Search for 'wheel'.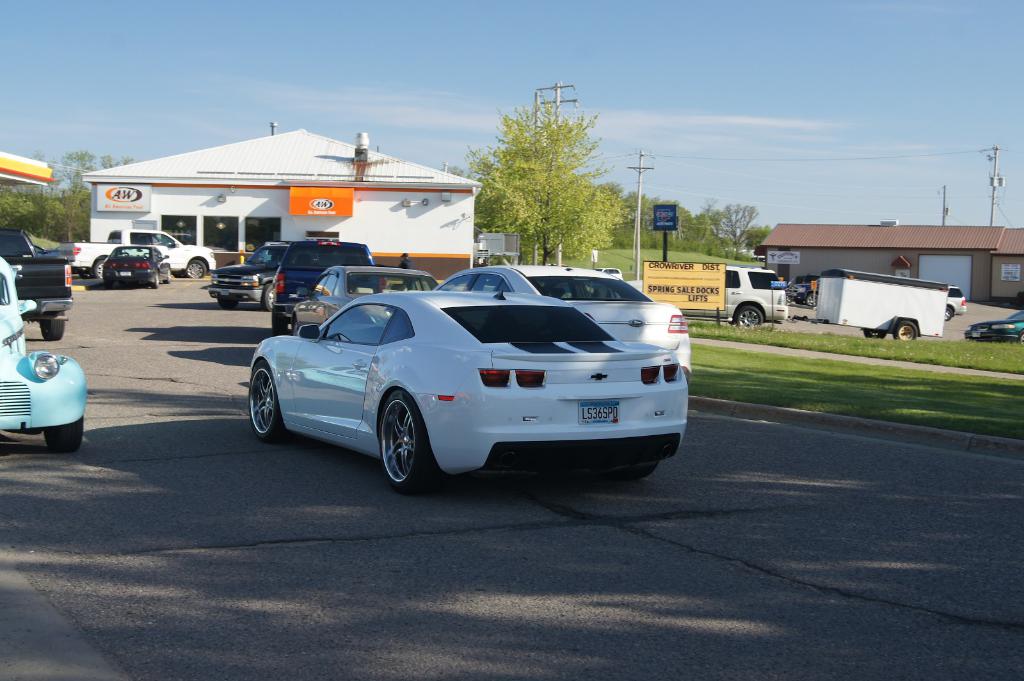
Found at 369, 396, 429, 489.
